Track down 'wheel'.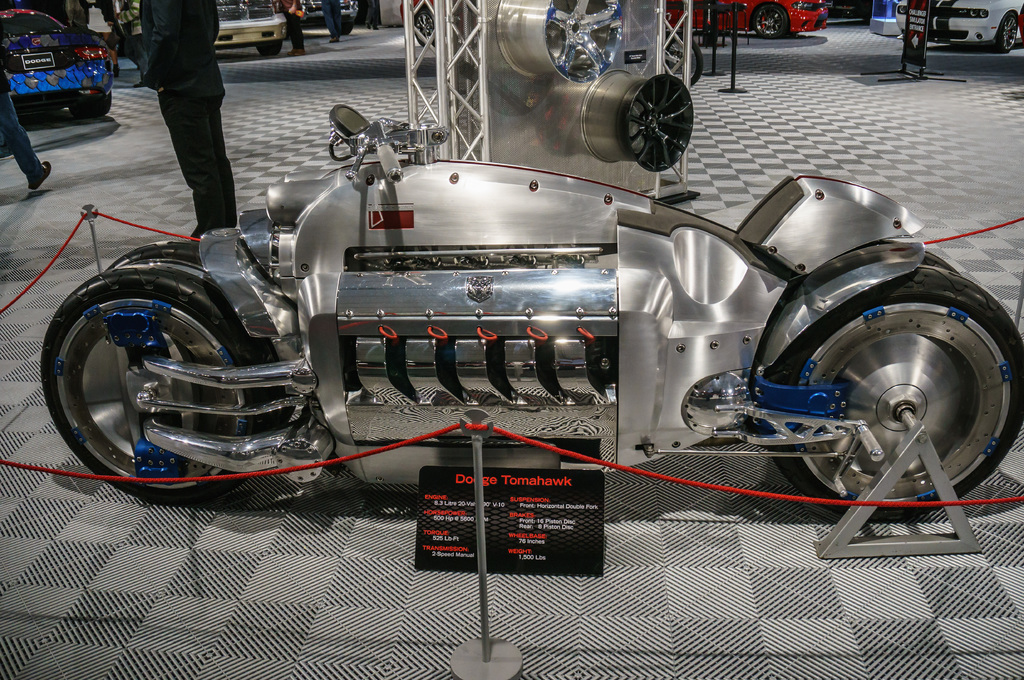
Tracked to region(623, 68, 690, 173).
